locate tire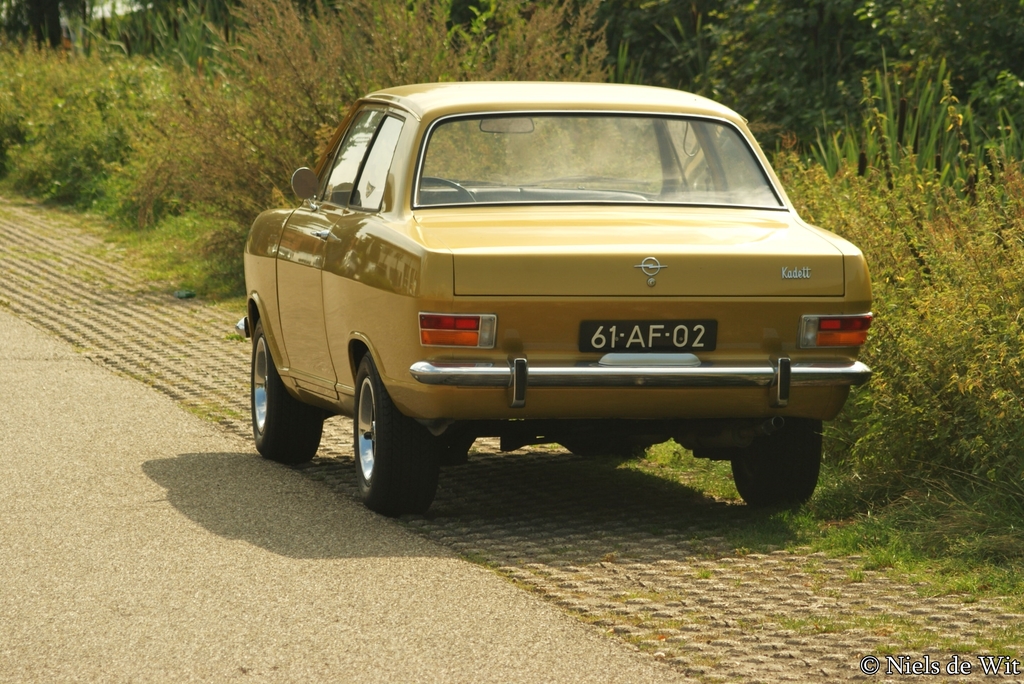
bbox(729, 415, 821, 515)
